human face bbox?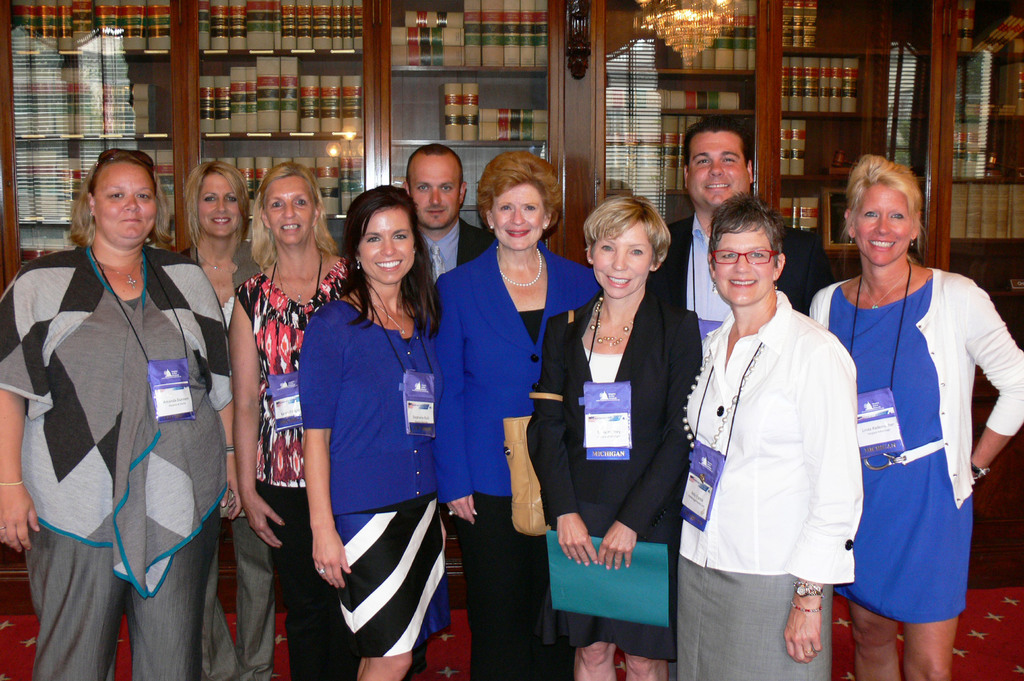
(413,154,464,231)
